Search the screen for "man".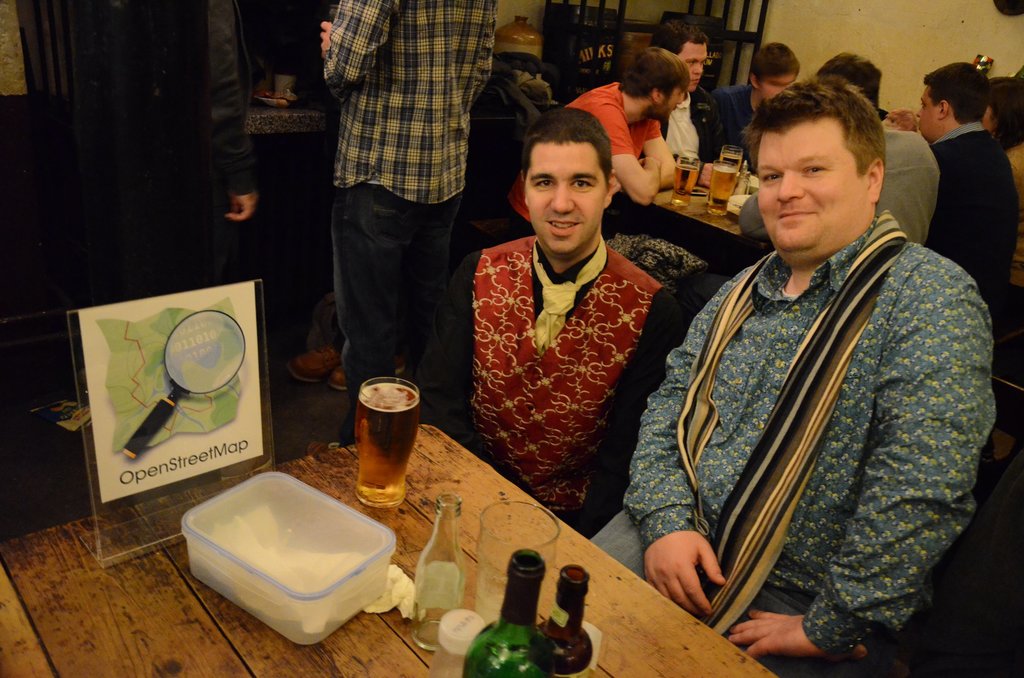
Found at (413,105,669,538).
